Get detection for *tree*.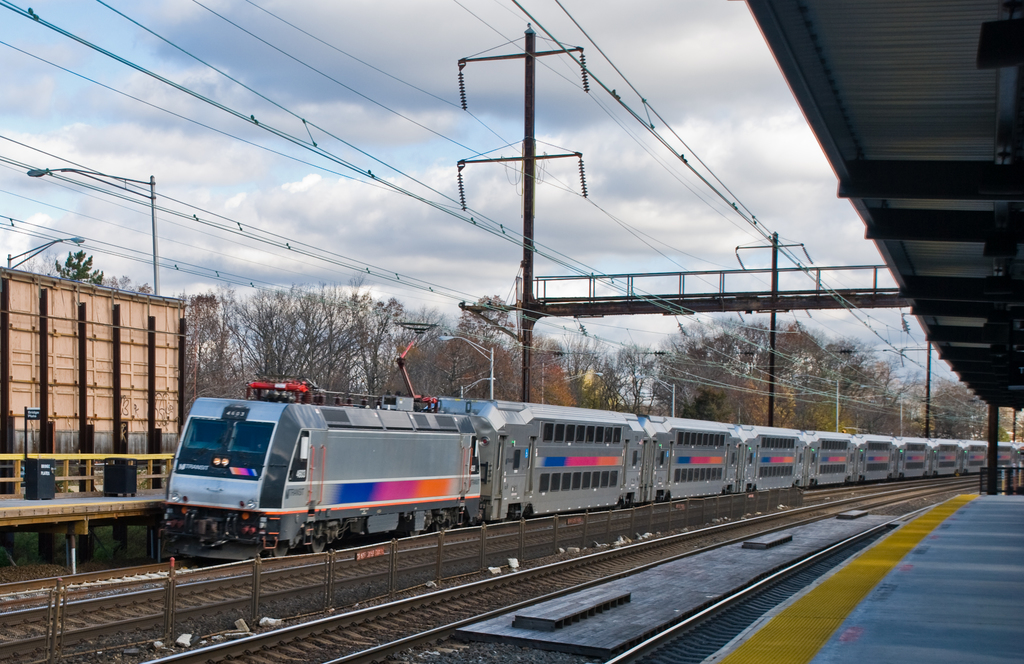
Detection: pyautogui.locateOnScreen(47, 250, 110, 282).
